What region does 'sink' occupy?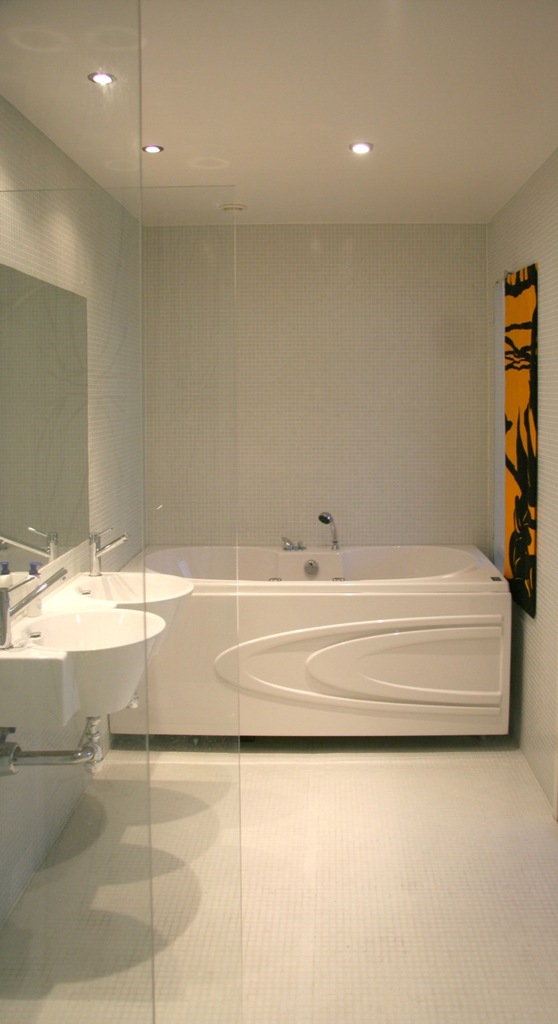
(0, 533, 167, 762).
